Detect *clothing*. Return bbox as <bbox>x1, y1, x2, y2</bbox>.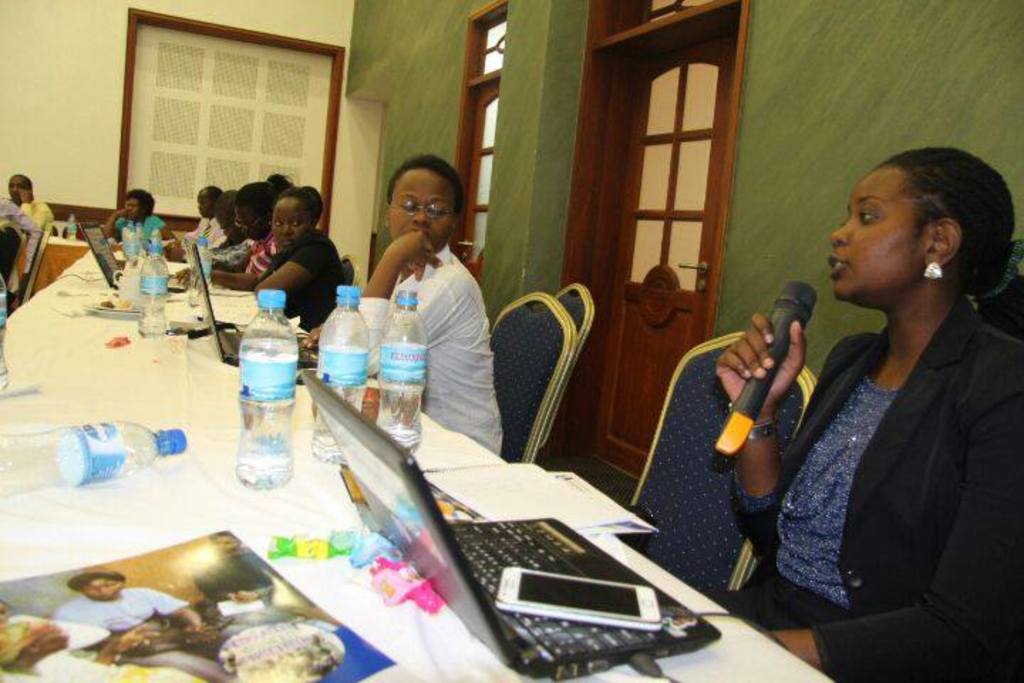
<bbox>193, 551, 283, 600</bbox>.
